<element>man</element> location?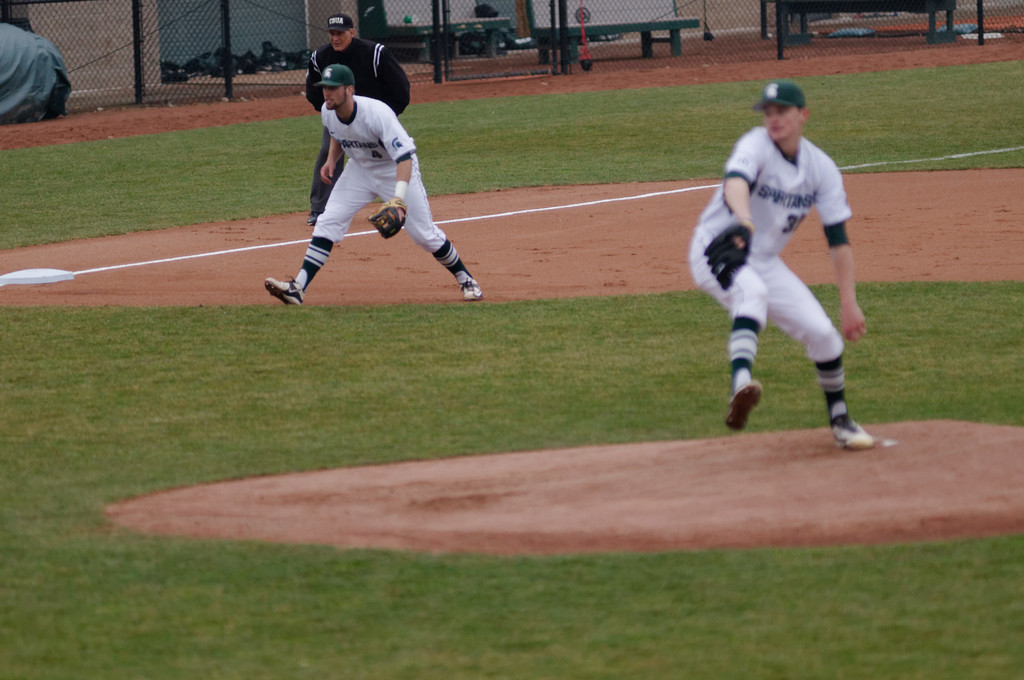
x1=305, y1=14, x2=414, y2=225
